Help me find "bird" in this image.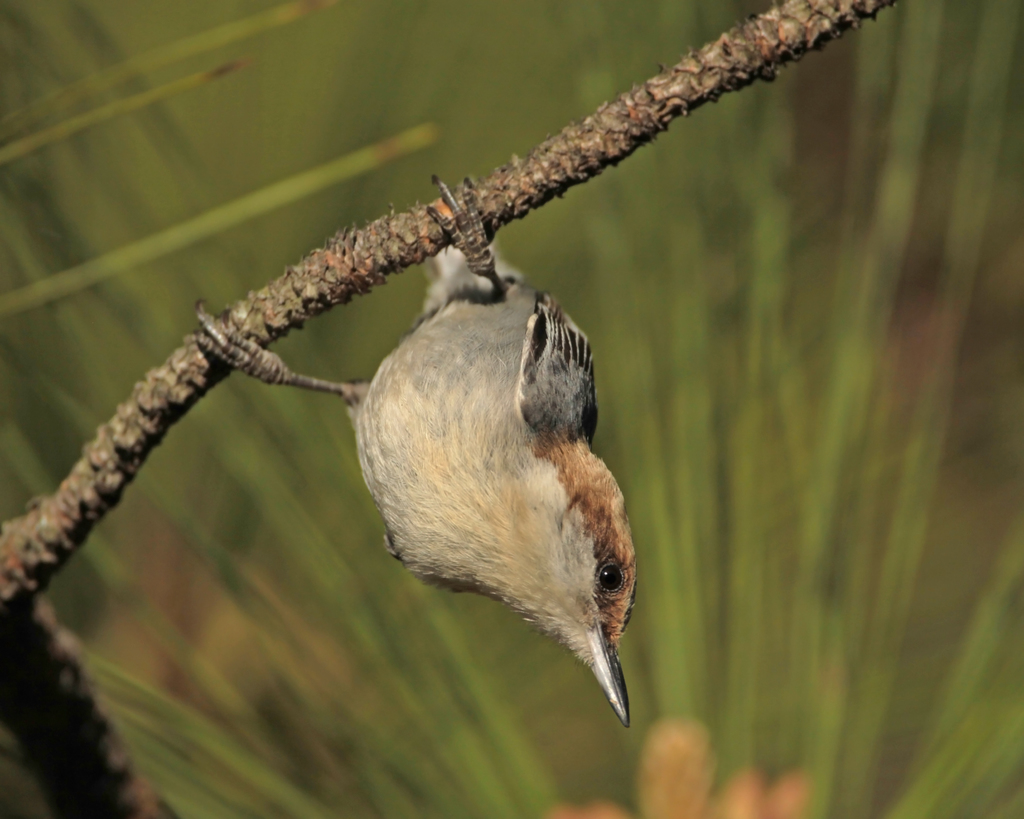
Found it: (195, 170, 639, 729).
